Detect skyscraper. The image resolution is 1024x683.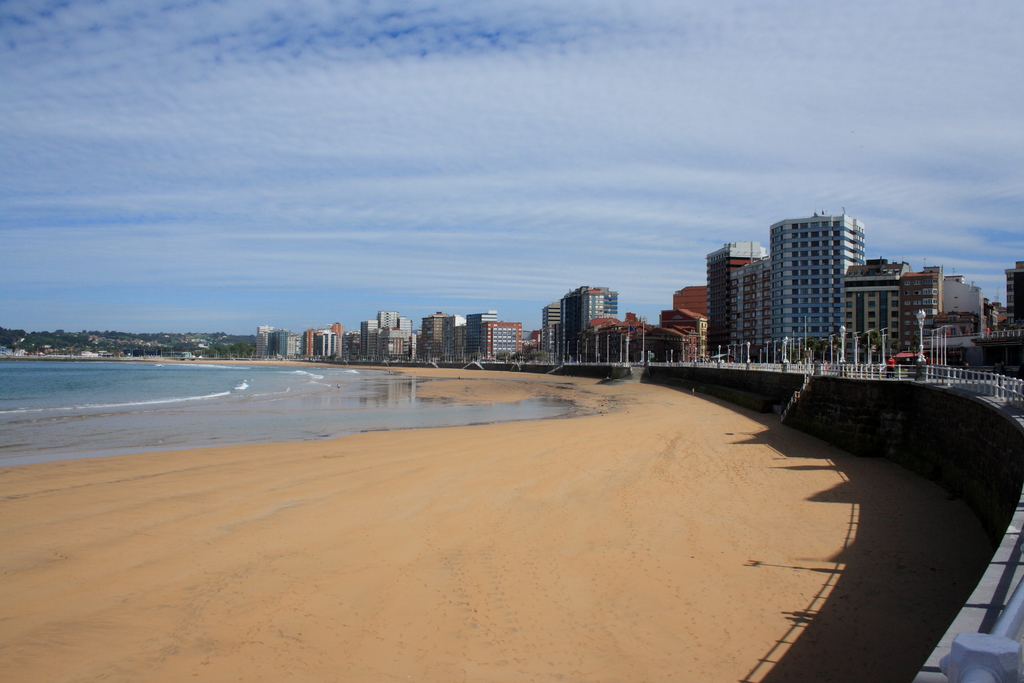
x1=709, y1=238, x2=769, y2=361.
